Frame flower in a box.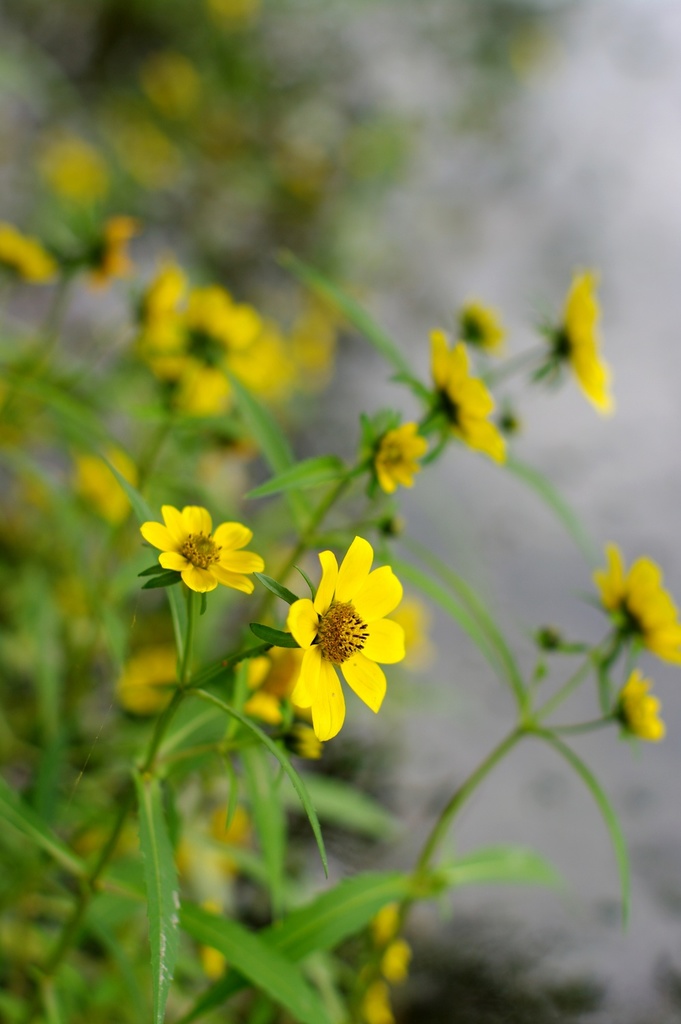
139 497 266 602.
